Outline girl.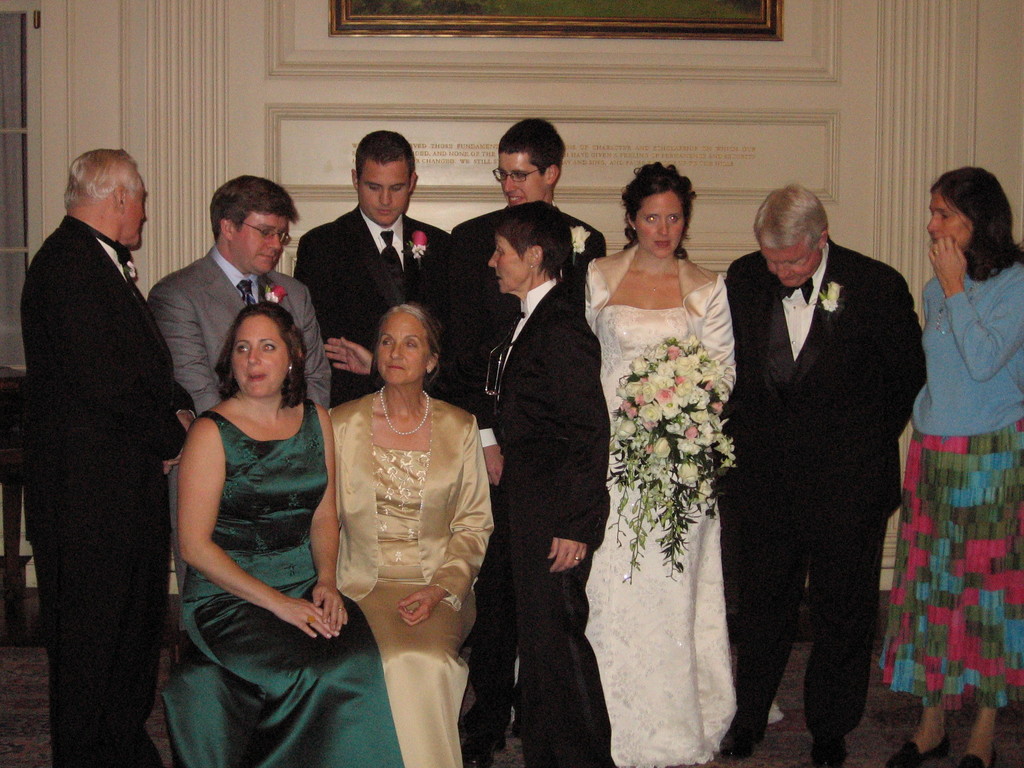
Outline: 602:168:732:756.
